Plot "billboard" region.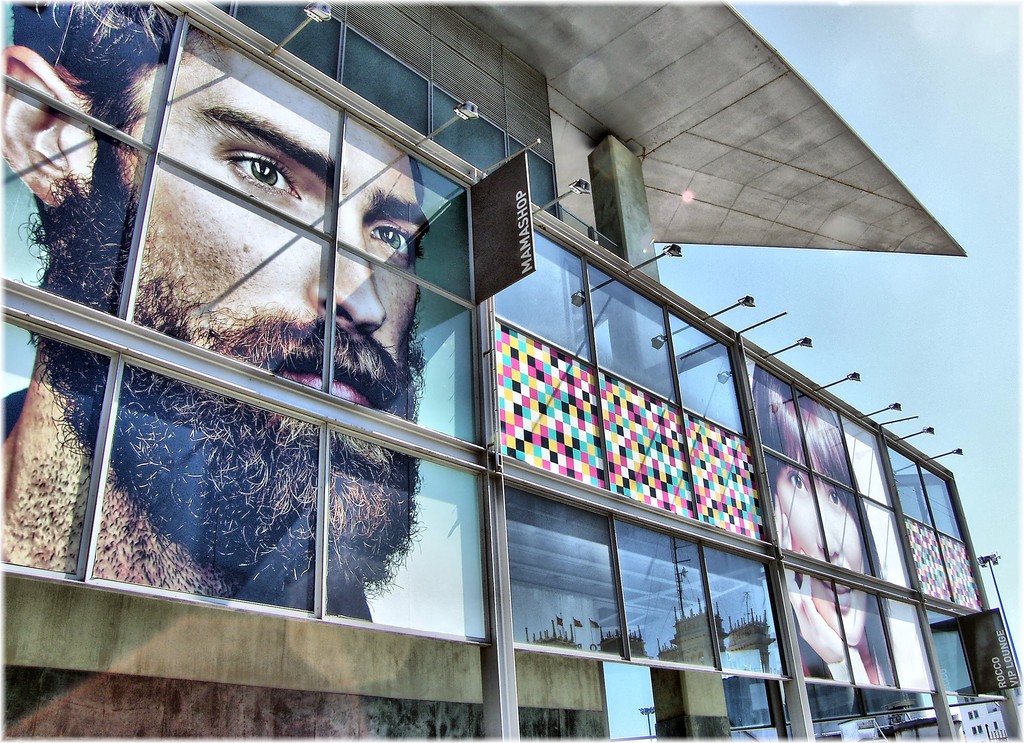
Plotted at [x1=0, y1=0, x2=489, y2=645].
